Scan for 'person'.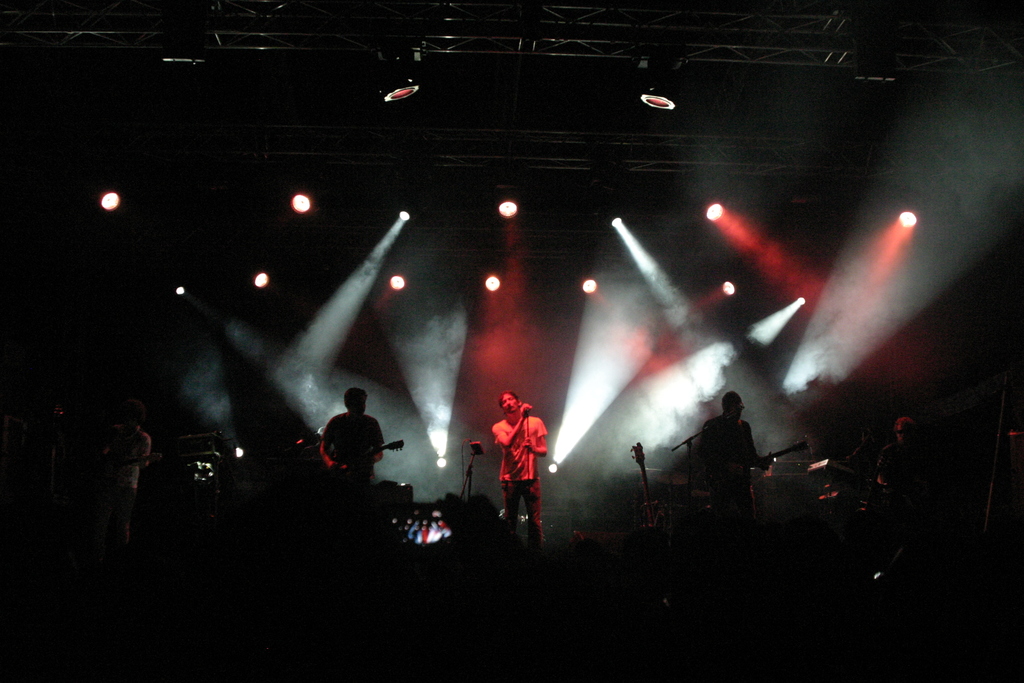
Scan result: rect(319, 389, 385, 491).
